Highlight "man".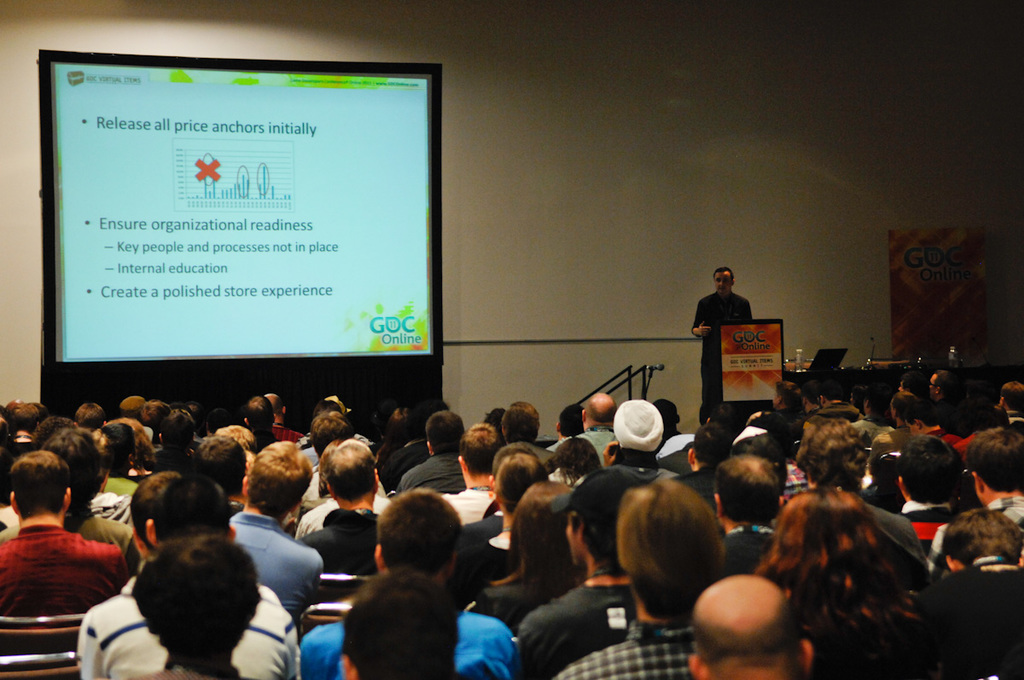
Highlighted region: 689/266/759/418.
